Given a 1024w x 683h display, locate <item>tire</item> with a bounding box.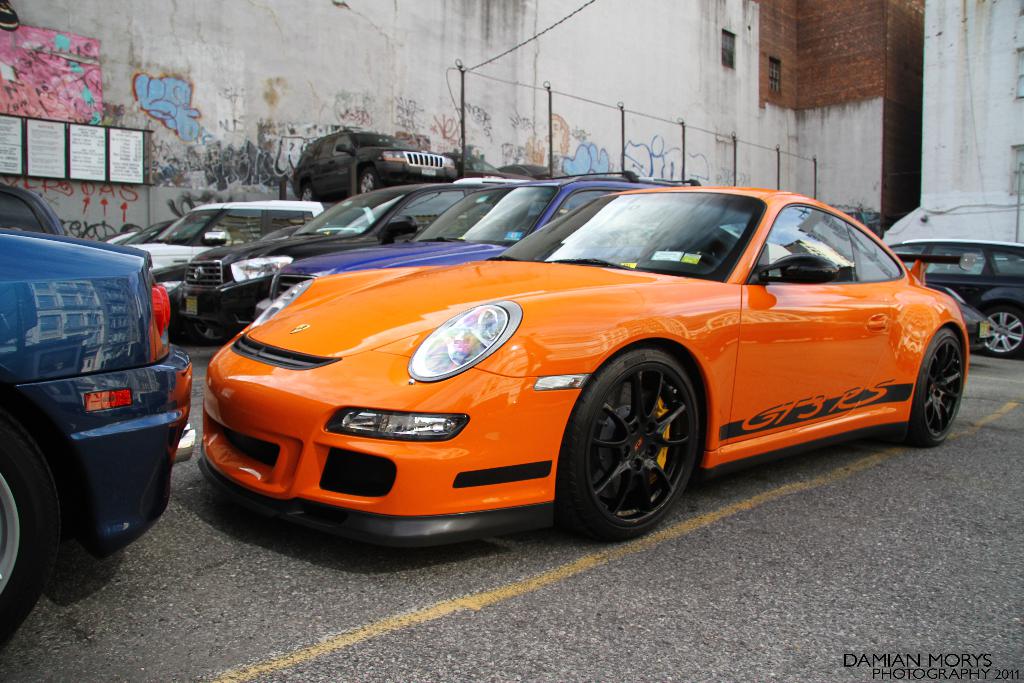
Located: bbox=(574, 335, 716, 552).
